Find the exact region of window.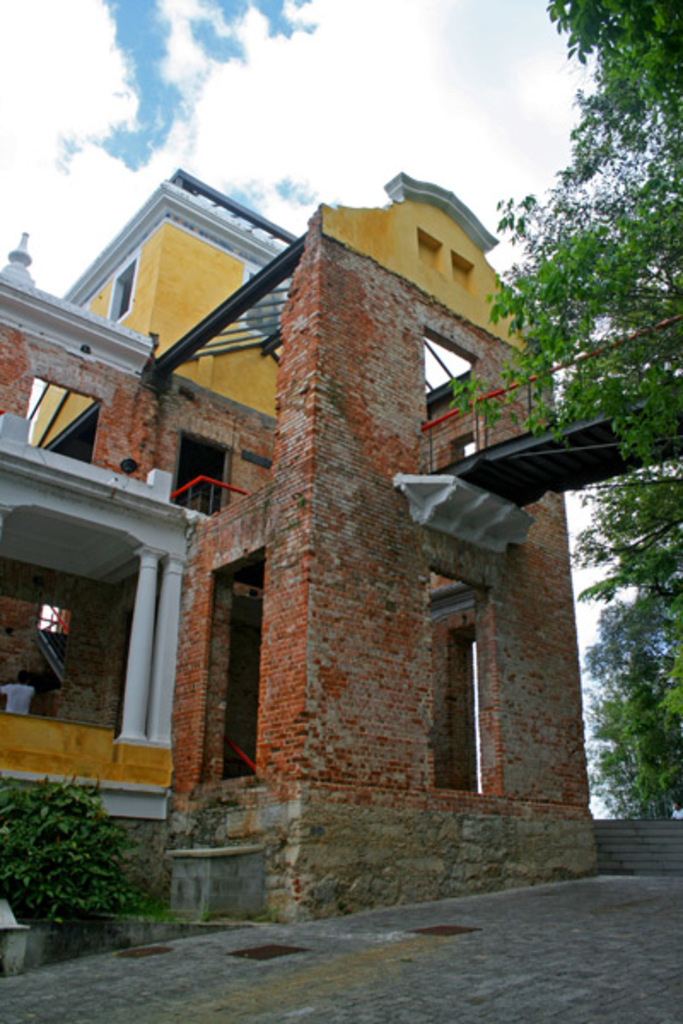
Exact region: box=[167, 432, 225, 514].
